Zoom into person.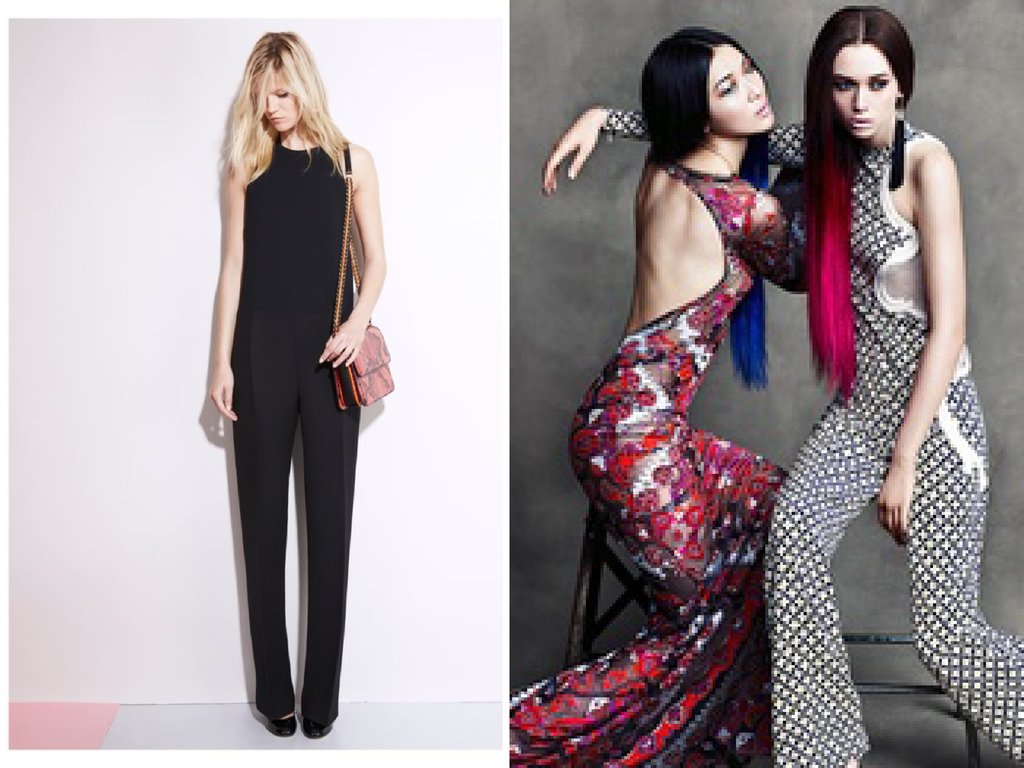
Zoom target: detection(544, 1, 1023, 767).
